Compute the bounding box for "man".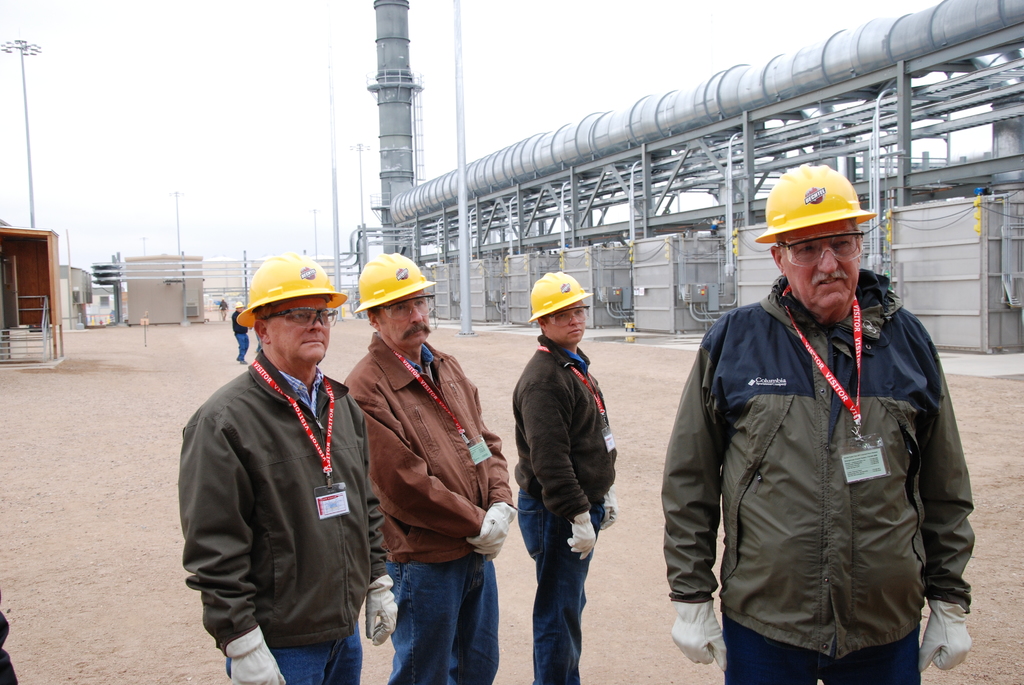
detection(509, 267, 621, 683).
